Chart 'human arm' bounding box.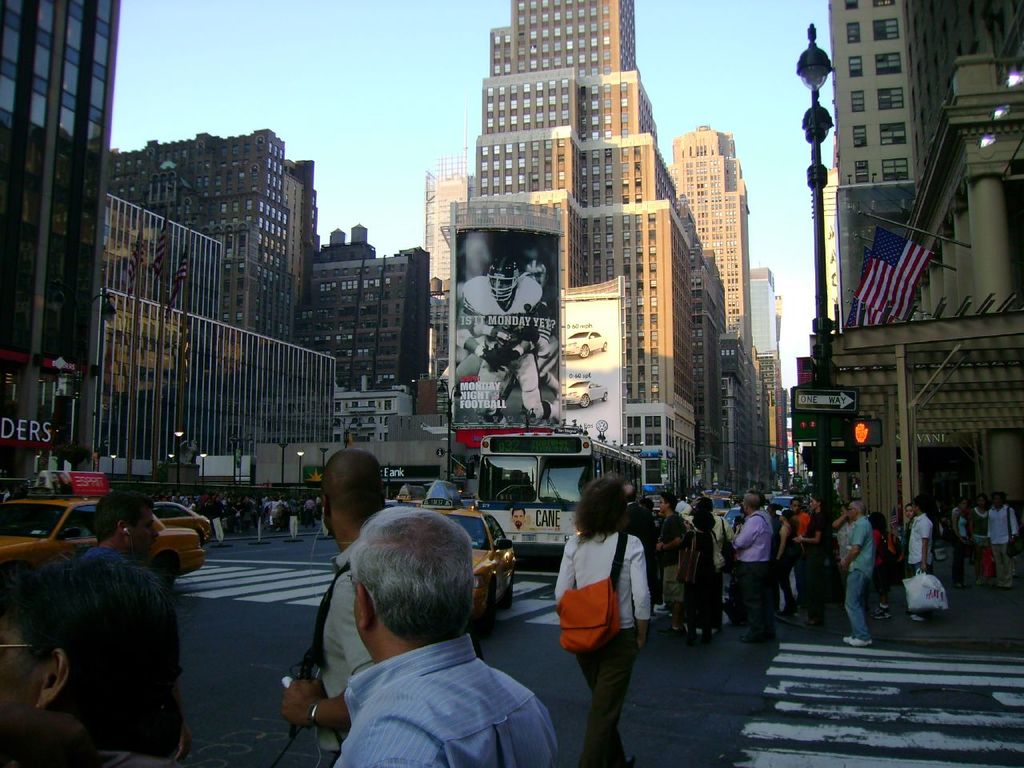
Charted: detection(952, 510, 966, 545).
